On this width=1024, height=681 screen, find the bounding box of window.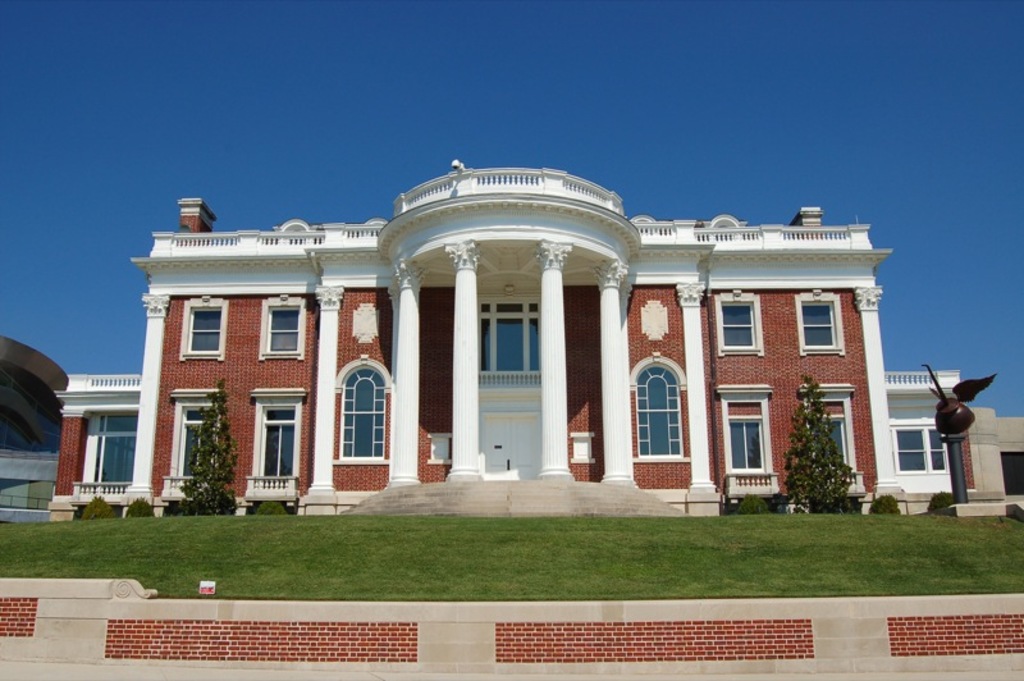
Bounding box: crop(719, 302, 759, 355).
